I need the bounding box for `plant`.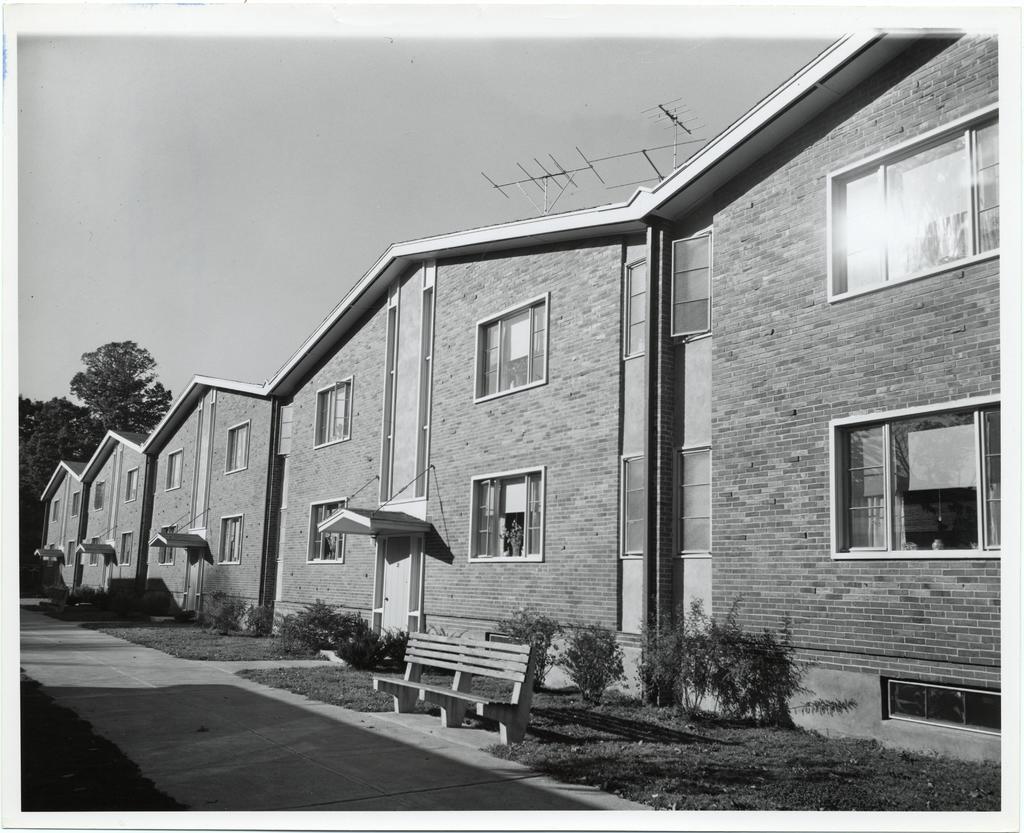
Here it is: 199, 594, 250, 638.
